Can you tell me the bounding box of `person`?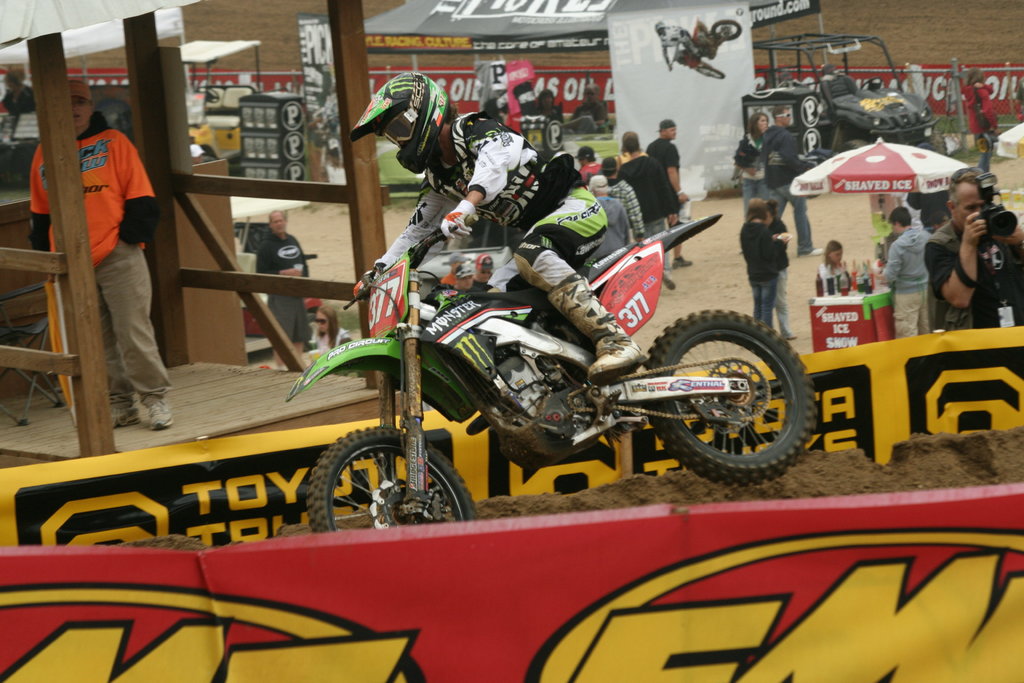
<region>255, 210, 309, 365</region>.
